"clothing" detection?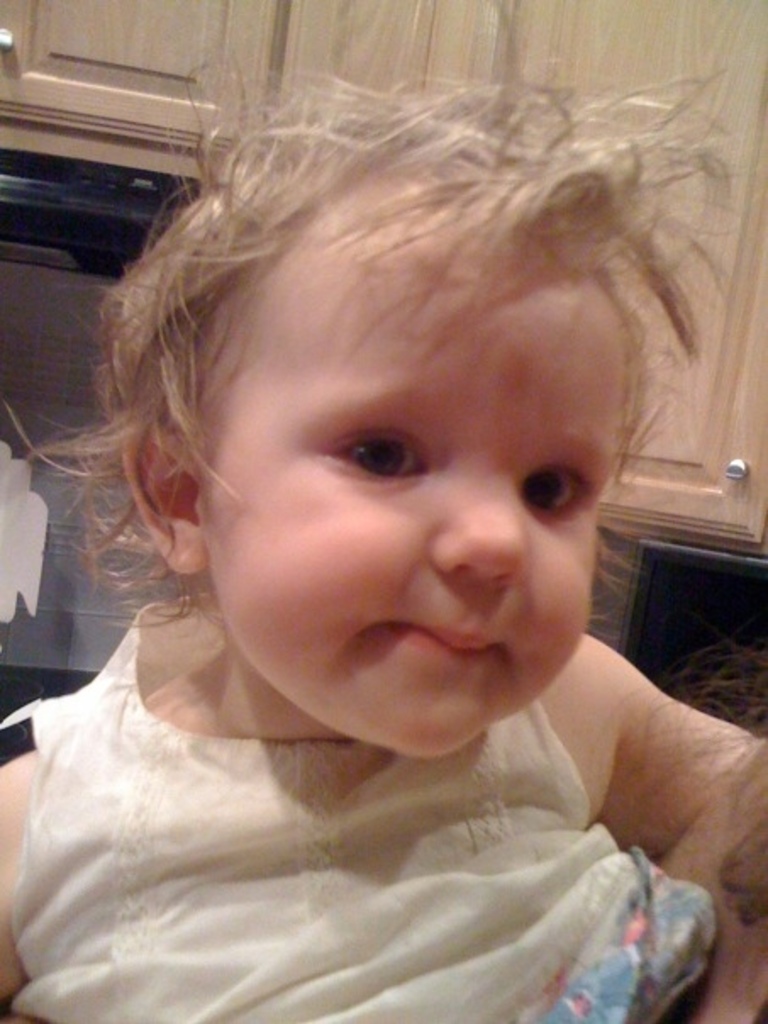
0 629 760 995
